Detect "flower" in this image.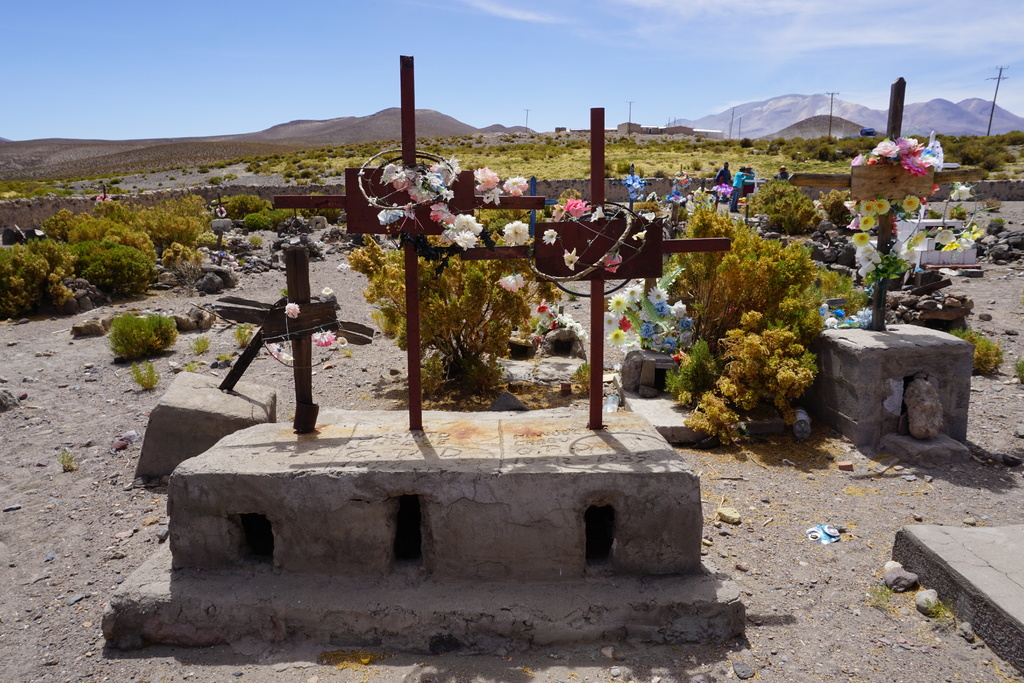
Detection: rect(601, 313, 616, 336).
